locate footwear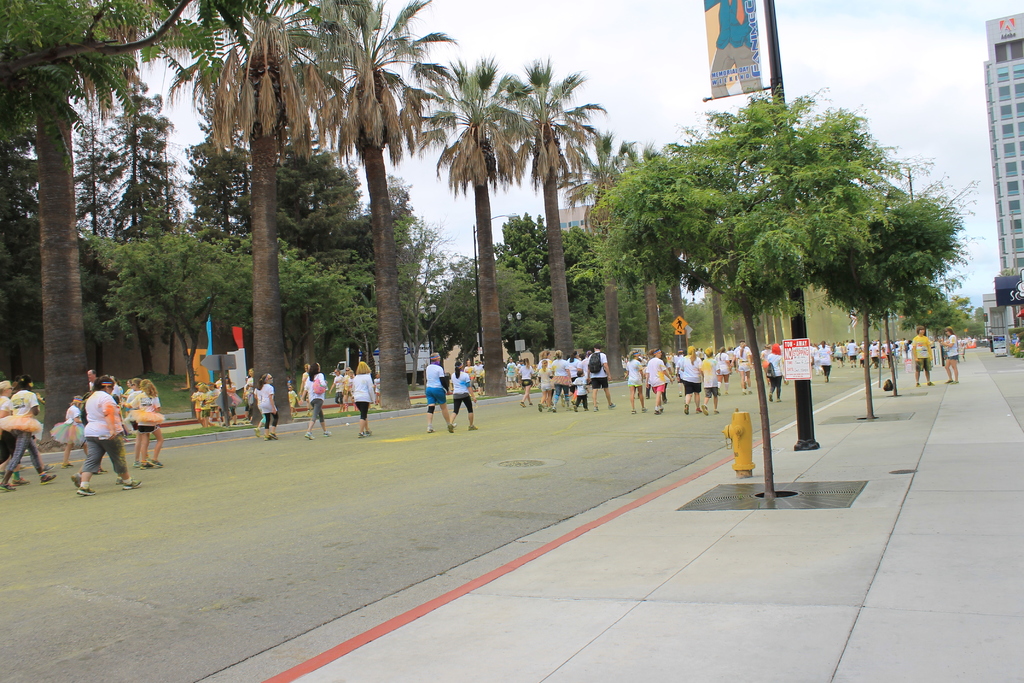
rect(929, 380, 933, 384)
